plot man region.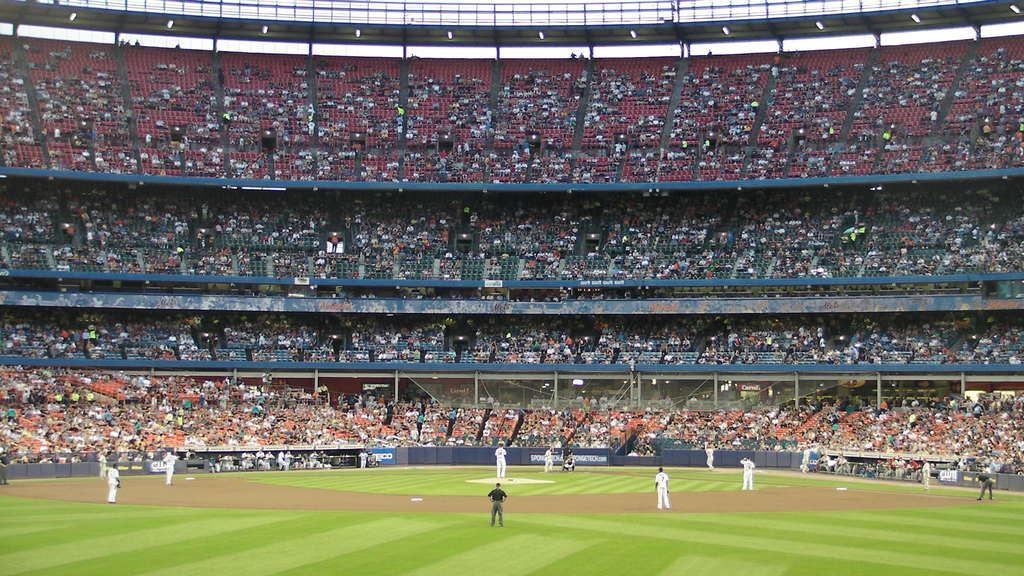
Plotted at (100,452,107,477).
